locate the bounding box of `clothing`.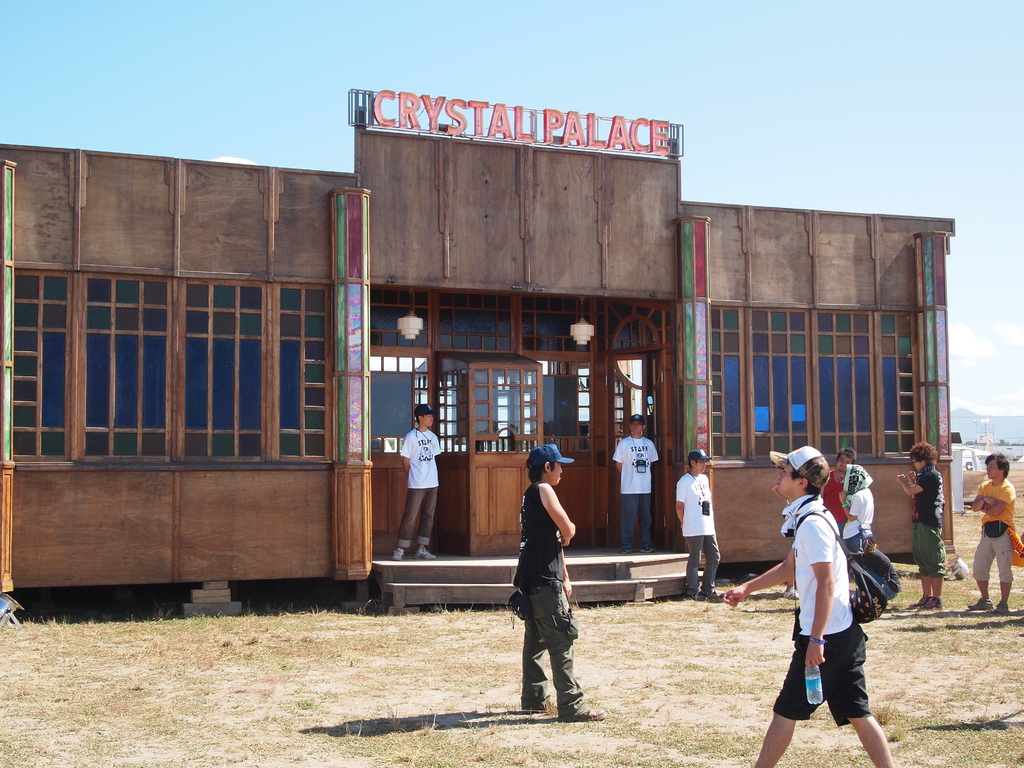
Bounding box: [841, 481, 870, 568].
